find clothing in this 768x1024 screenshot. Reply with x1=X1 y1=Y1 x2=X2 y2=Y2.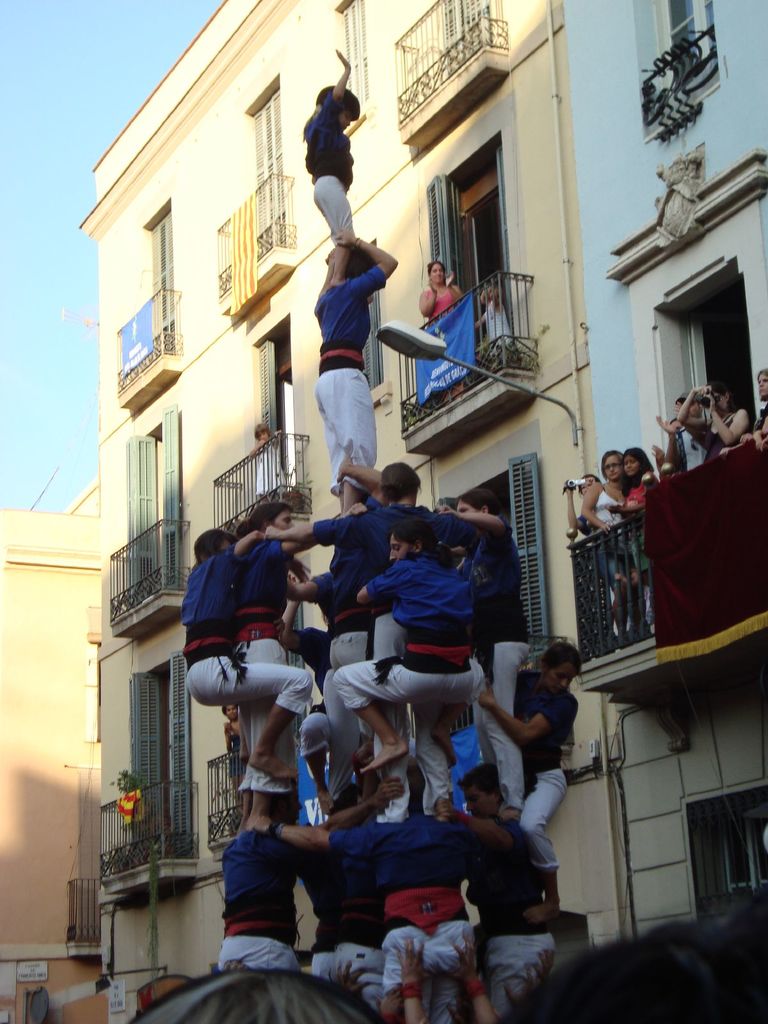
x1=312 y1=266 x2=385 y2=495.
